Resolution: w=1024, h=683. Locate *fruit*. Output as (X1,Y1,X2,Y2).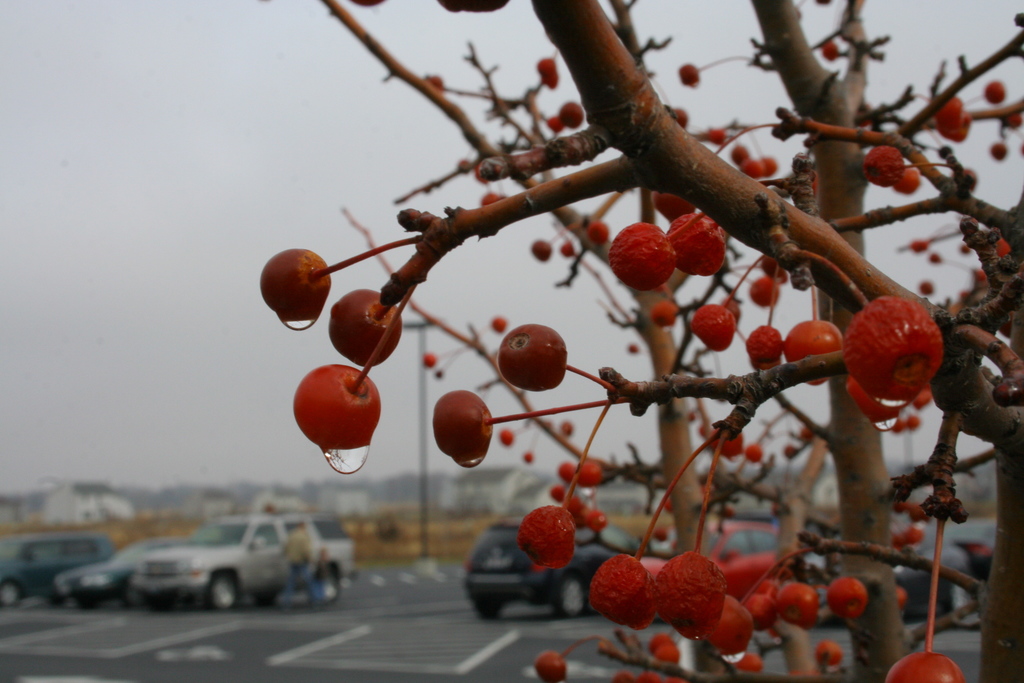
(606,222,701,293).
